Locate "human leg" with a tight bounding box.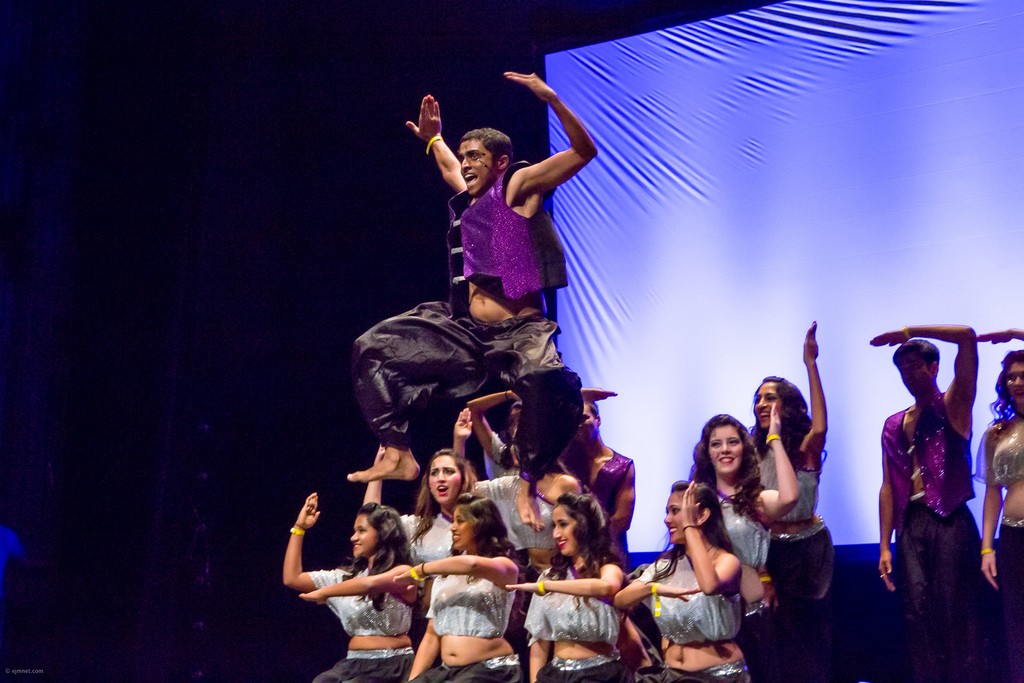
(565,655,630,682).
